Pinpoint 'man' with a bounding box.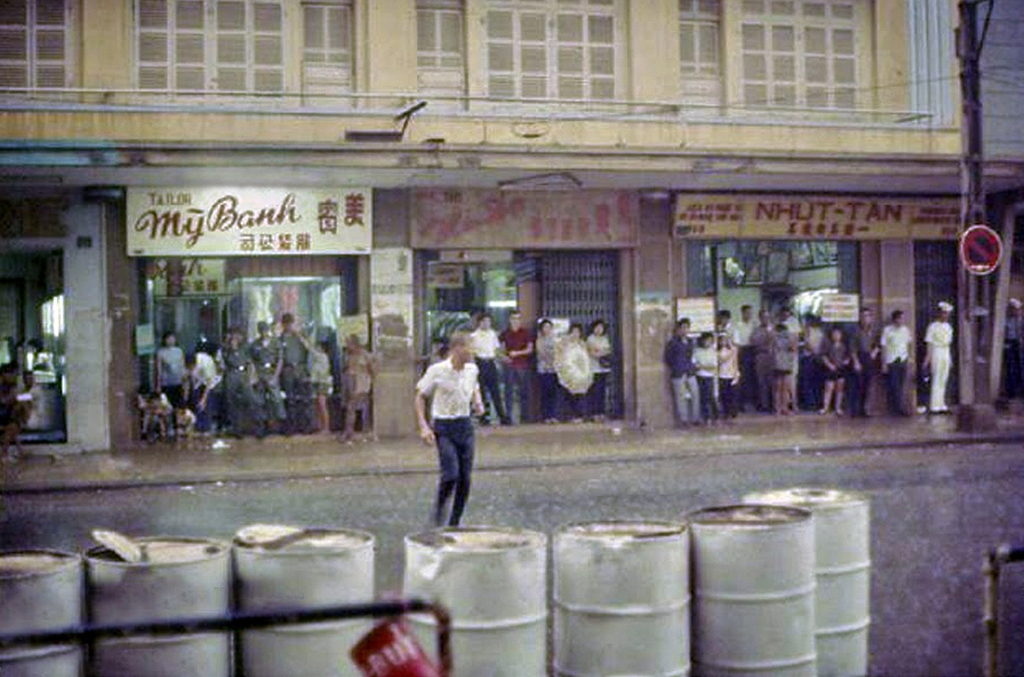
locate(472, 314, 504, 429).
